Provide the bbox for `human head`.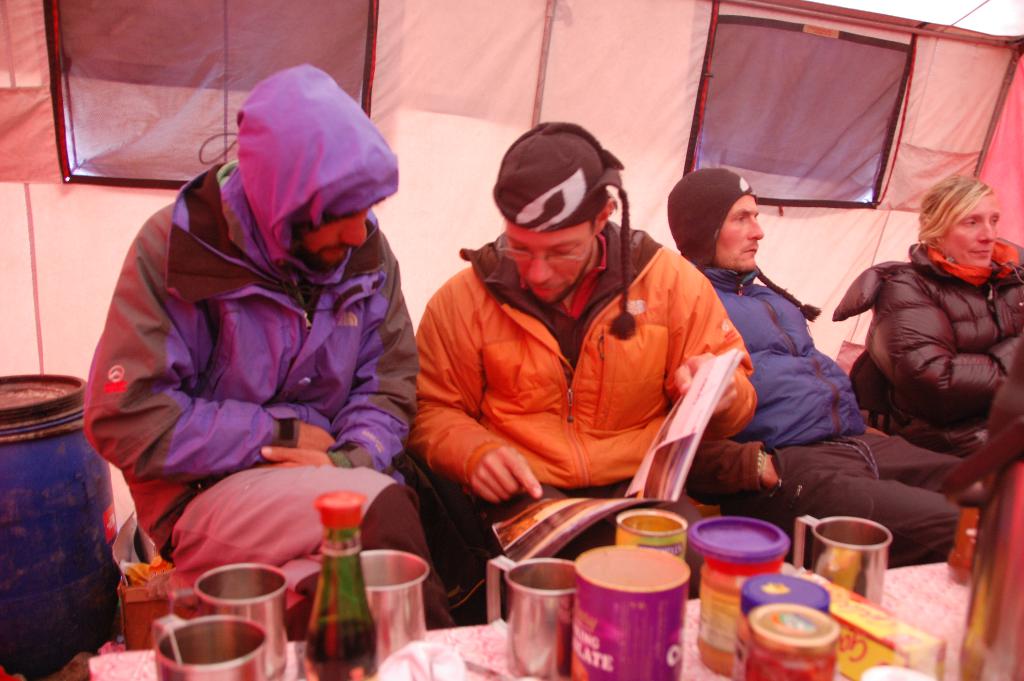
(917,175,1002,270).
